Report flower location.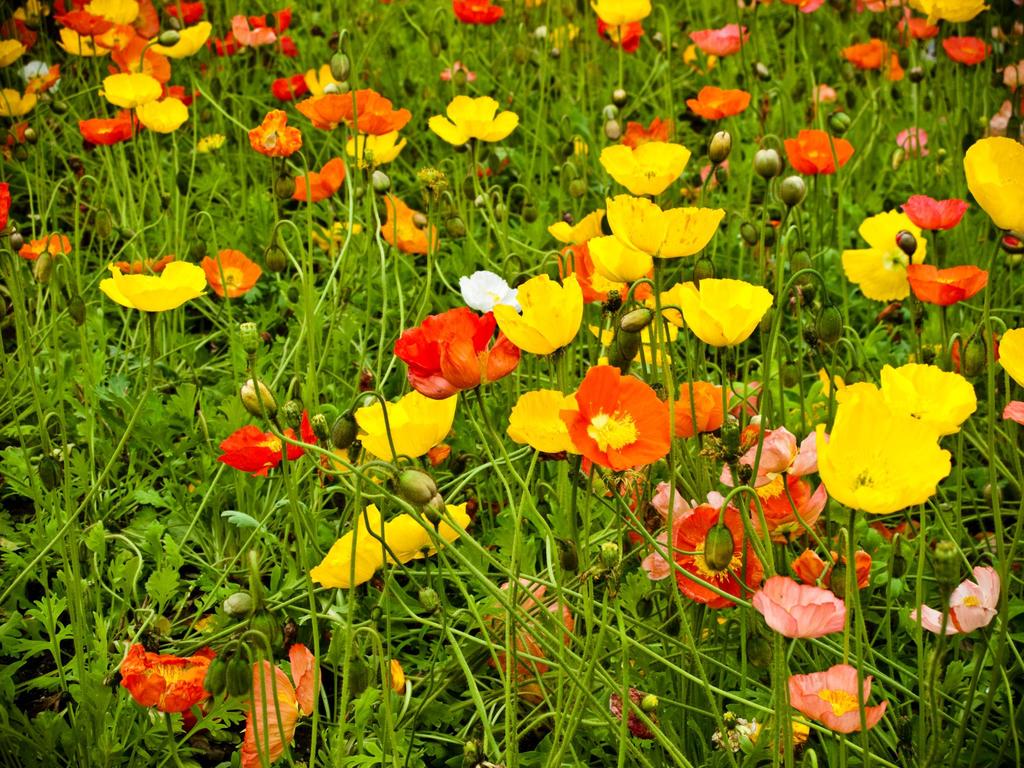
Report: region(221, 587, 253, 620).
